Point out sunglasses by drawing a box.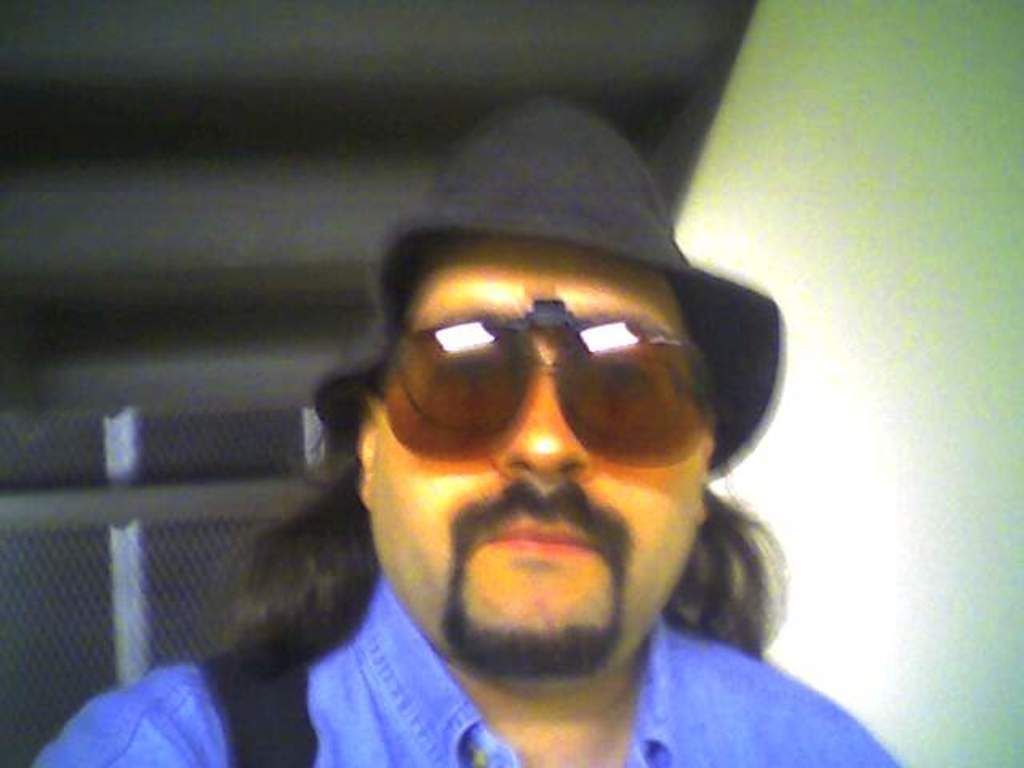
[379,299,714,470].
